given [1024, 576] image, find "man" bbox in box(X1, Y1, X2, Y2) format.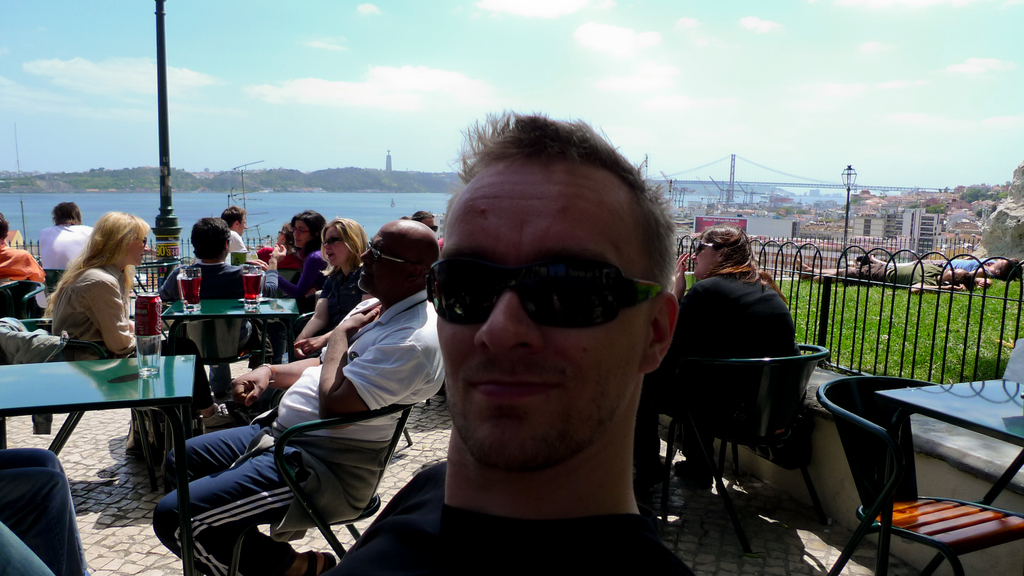
box(150, 220, 448, 575).
